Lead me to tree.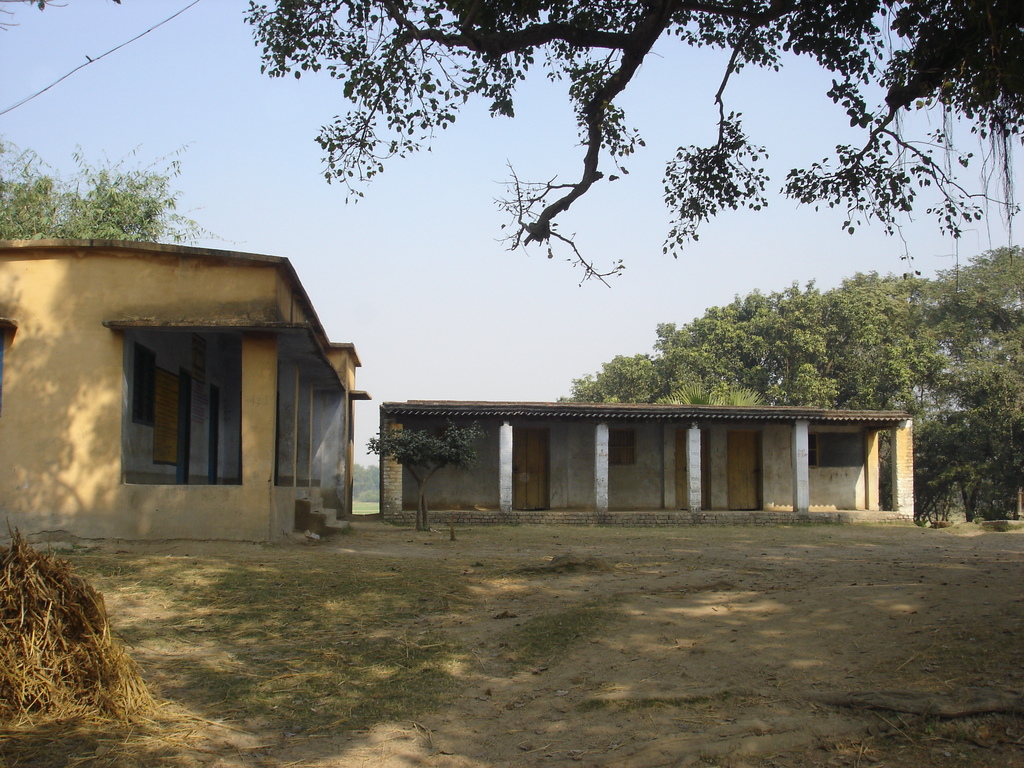
Lead to <region>237, 0, 1023, 287</region>.
